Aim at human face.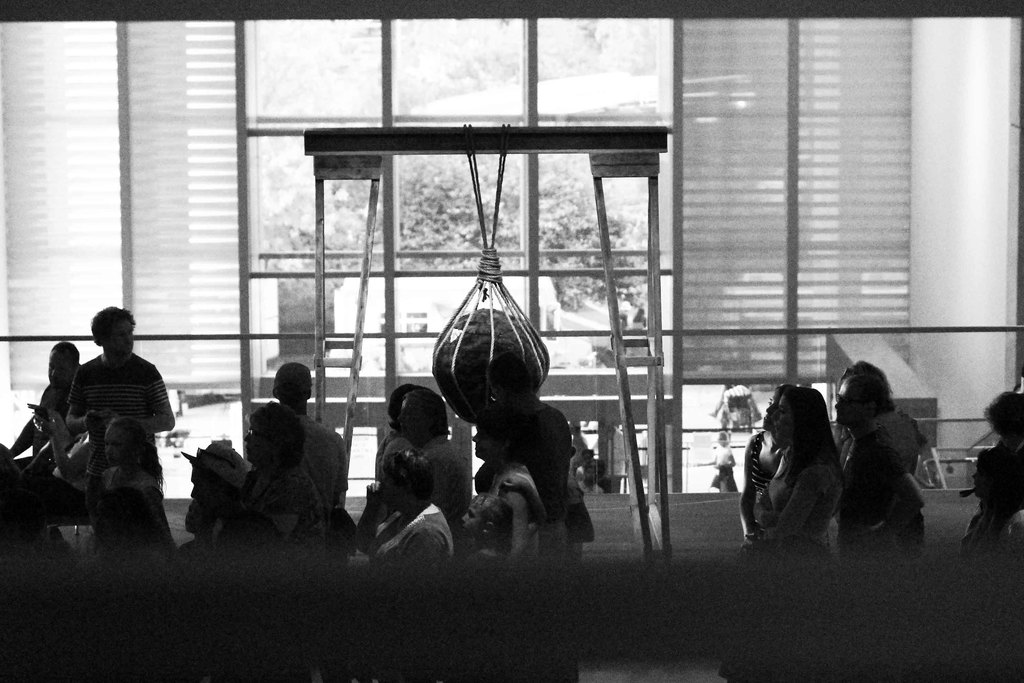
Aimed at x1=834 y1=374 x2=856 y2=424.
